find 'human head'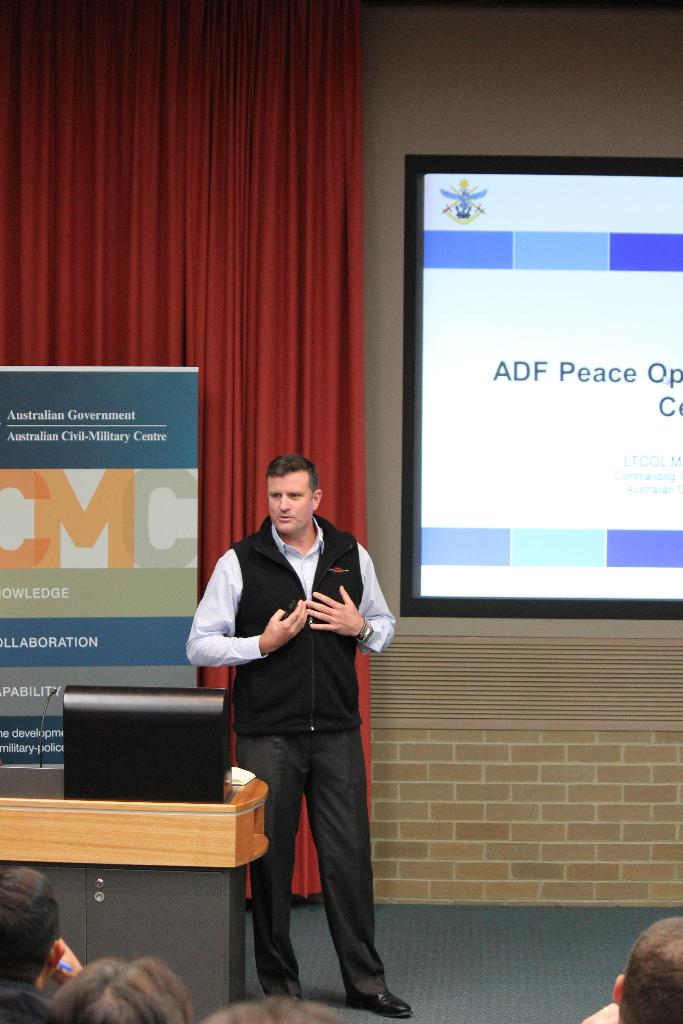
box=[252, 449, 333, 538]
